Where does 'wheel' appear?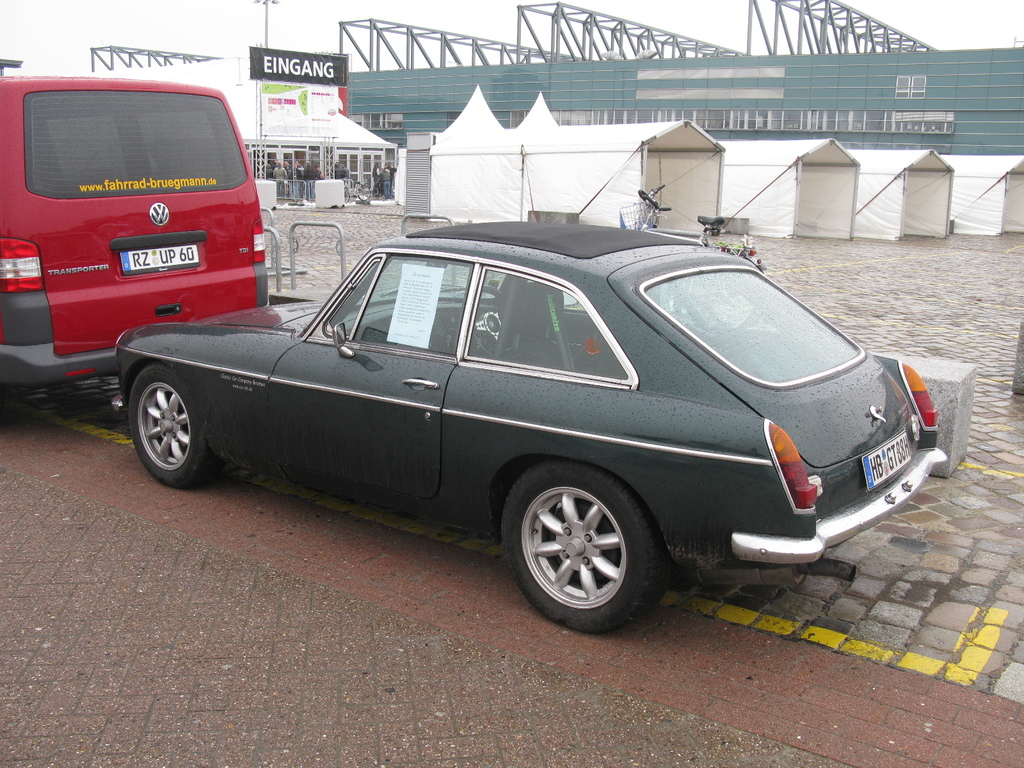
Appears at <box>127,360,223,495</box>.
